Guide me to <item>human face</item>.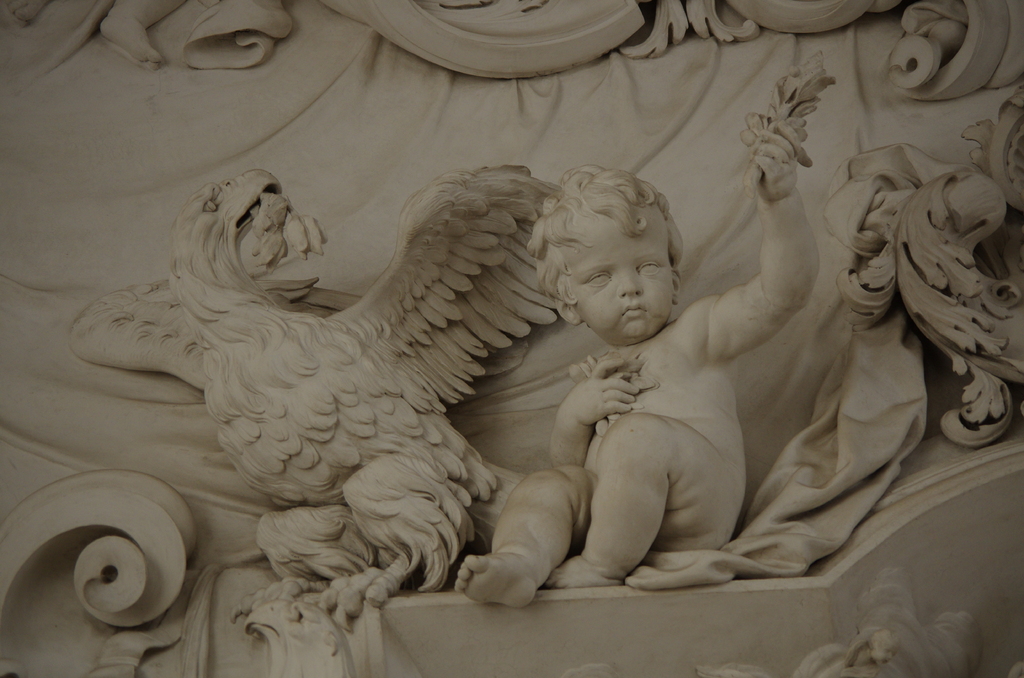
Guidance: bbox(561, 214, 675, 344).
